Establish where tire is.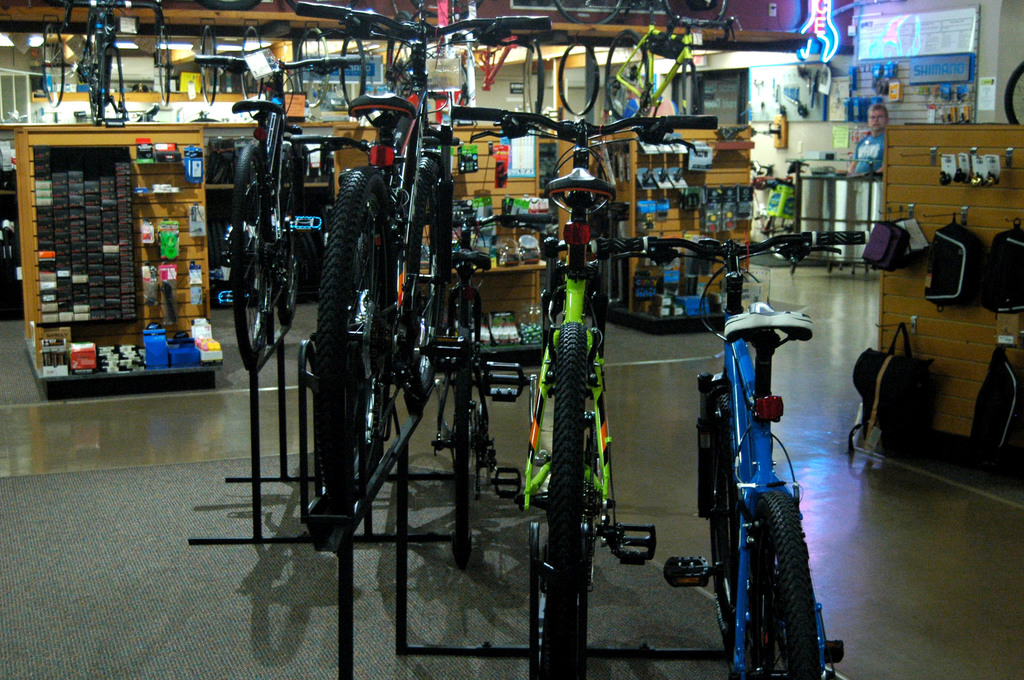
Established at bbox(42, 23, 63, 107).
